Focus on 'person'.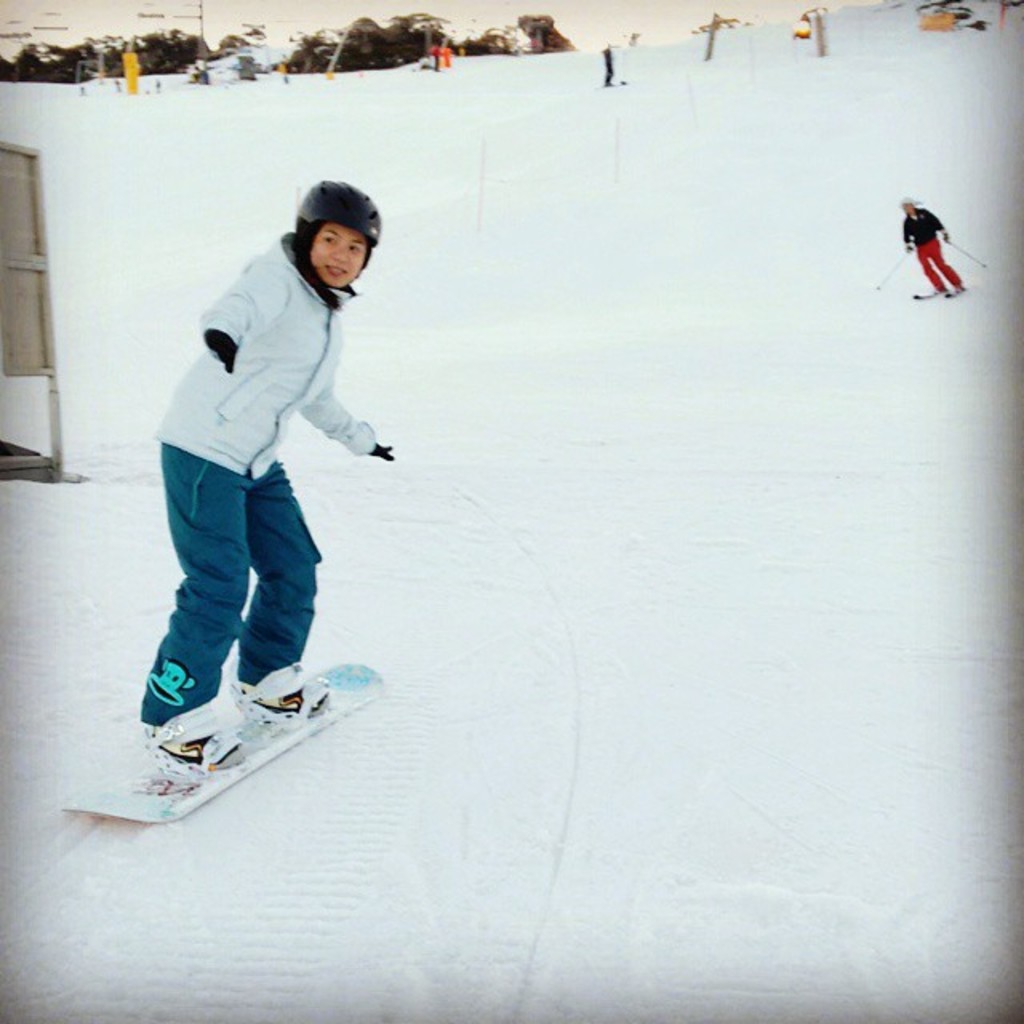
Focused at locate(144, 186, 395, 848).
